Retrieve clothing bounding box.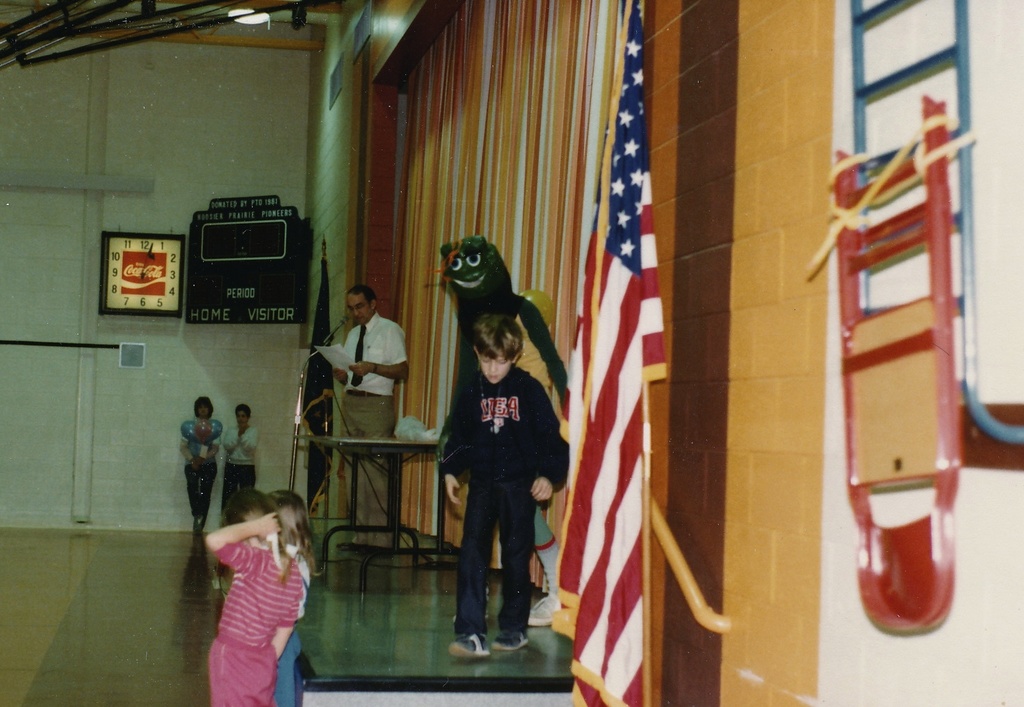
Bounding box: [x1=227, y1=423, x2=254, y2=510].
